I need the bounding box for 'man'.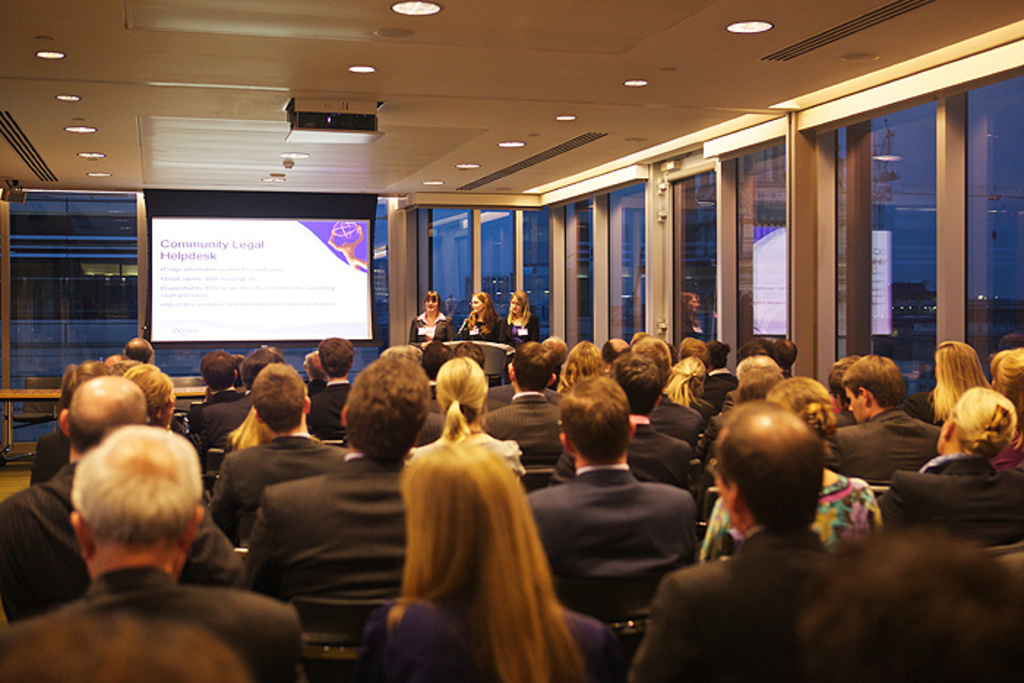
Here it is: locate(126, 341, 154, 366).
